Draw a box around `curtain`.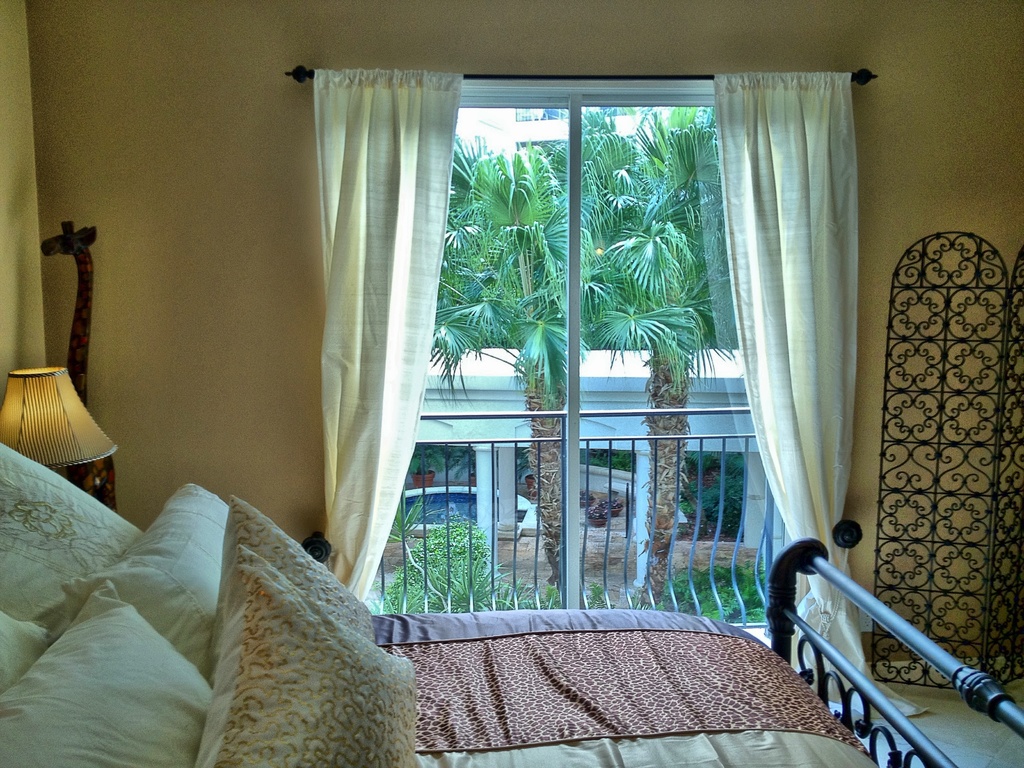
box=[739, 65, 899, 726].
